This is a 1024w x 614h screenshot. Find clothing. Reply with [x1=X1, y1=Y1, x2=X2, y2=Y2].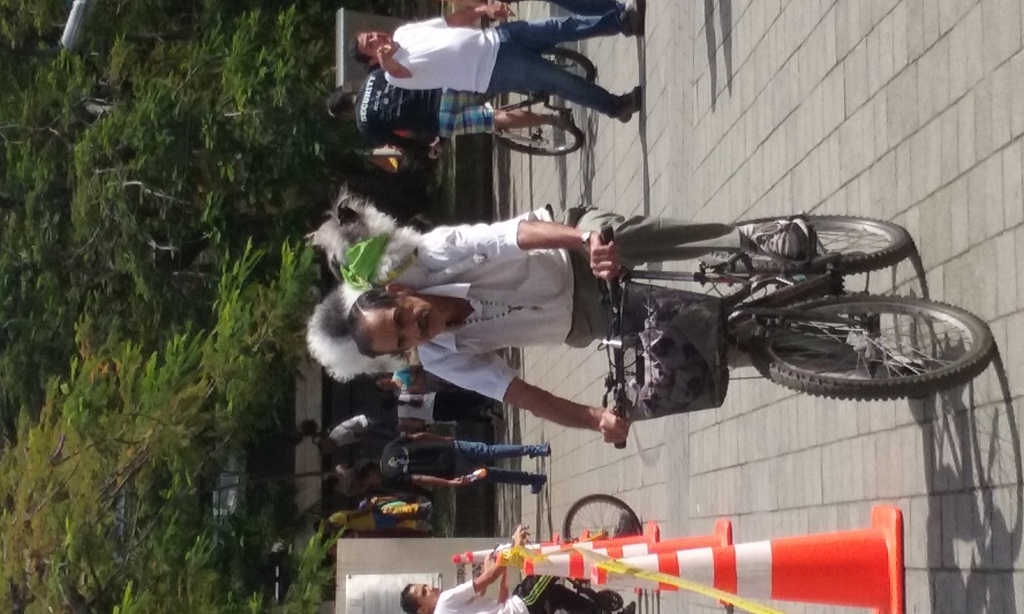
[x1=384, y1=219, x2=770, y2=403].
